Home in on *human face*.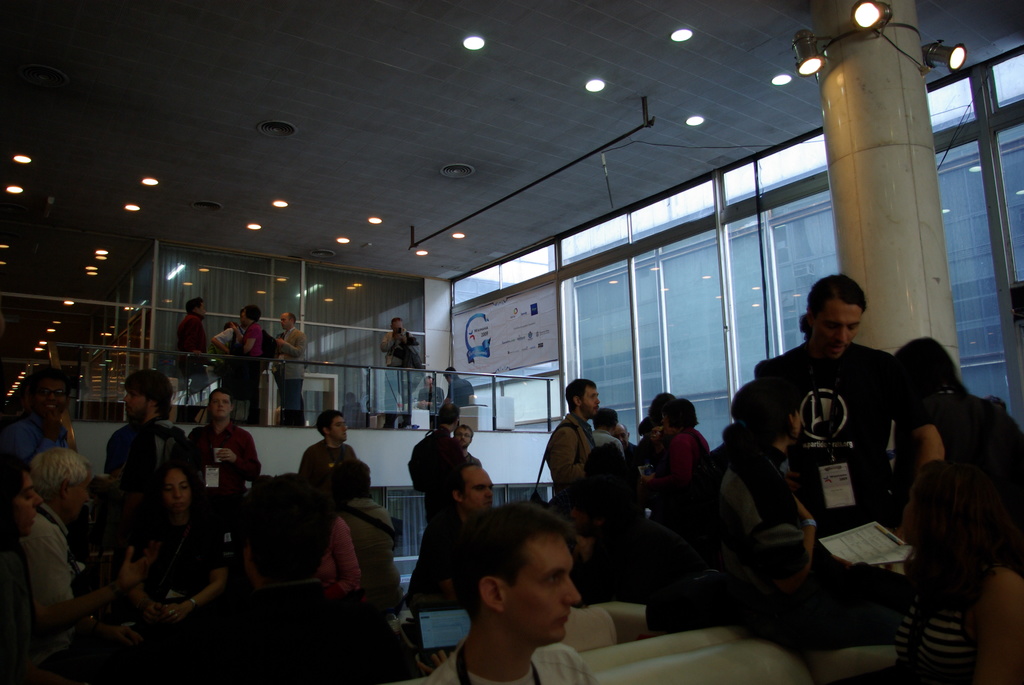
Homed in at x1=4 y1=476 x2=44 y2=538.
